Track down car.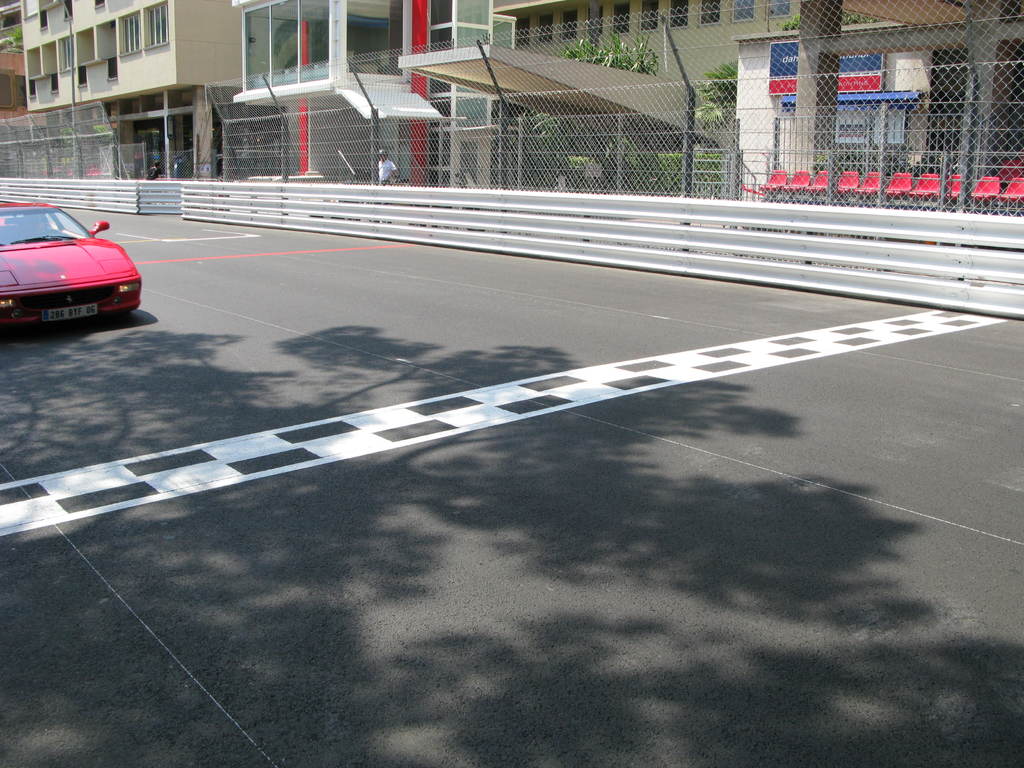
Tracked to [x1=1, y1=201, x2=147, y2=330].
